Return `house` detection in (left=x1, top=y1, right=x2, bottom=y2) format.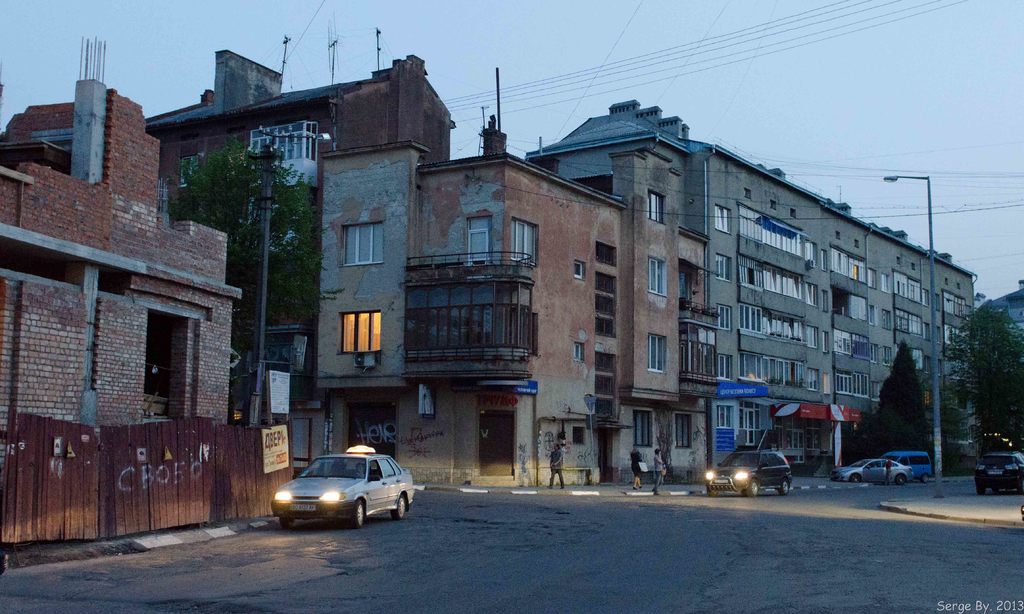
(left=310, top=143, right=408, bottom=429).
